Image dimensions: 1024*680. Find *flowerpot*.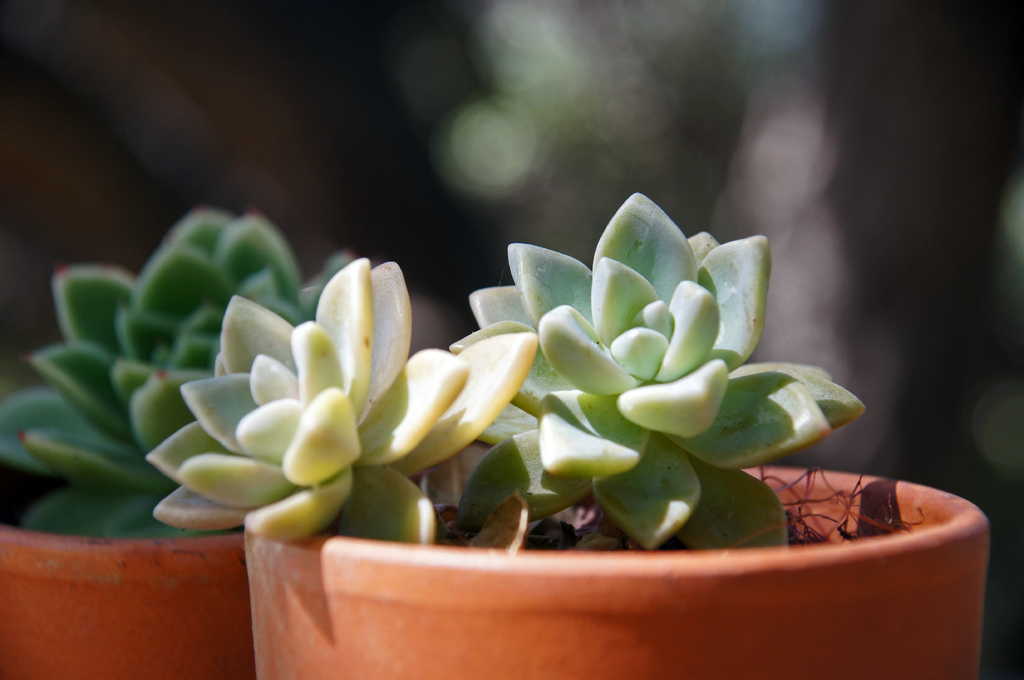
BBox(243, 465, 991, 679).
